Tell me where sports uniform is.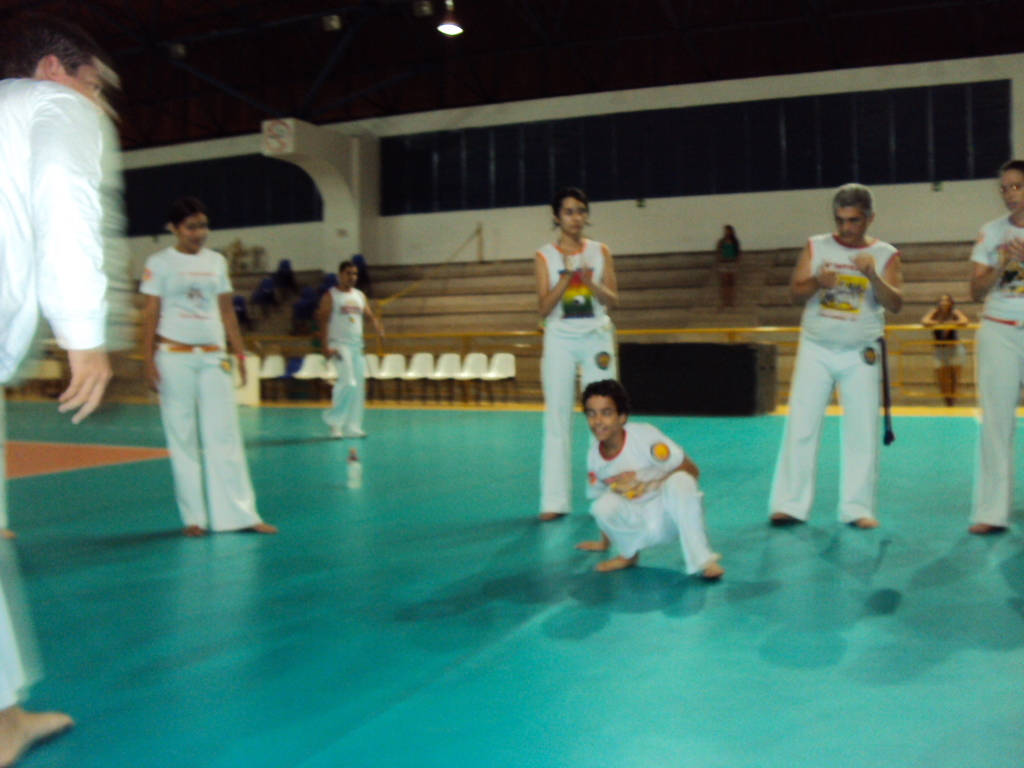
sports uniform is at 3,67,102,703.
